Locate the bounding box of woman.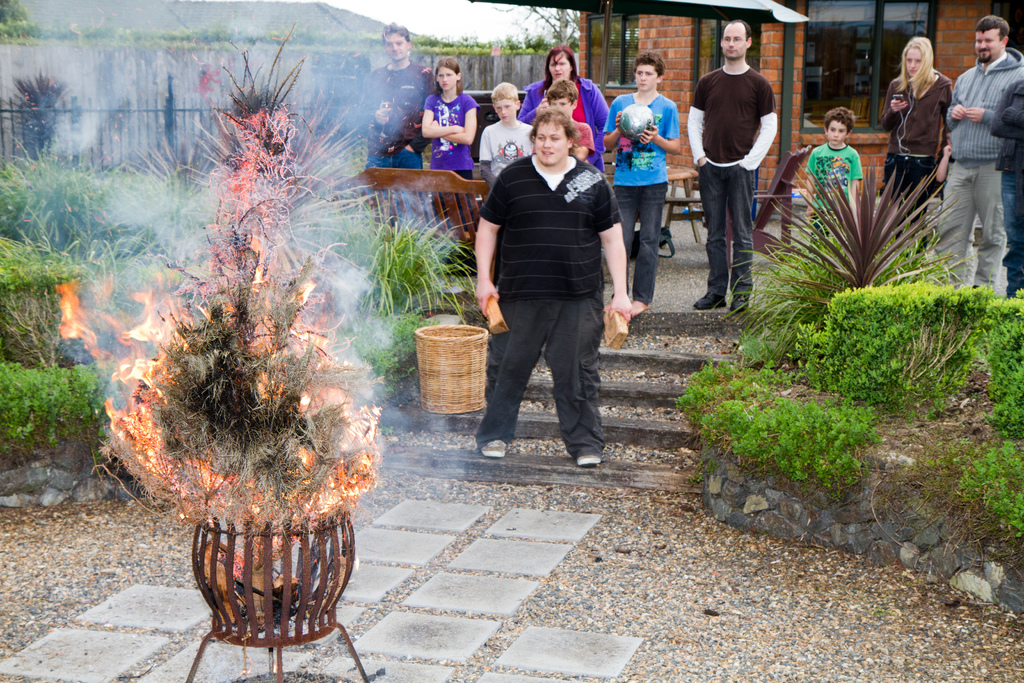
Bounding box: region(880, 31, 954, 256).
